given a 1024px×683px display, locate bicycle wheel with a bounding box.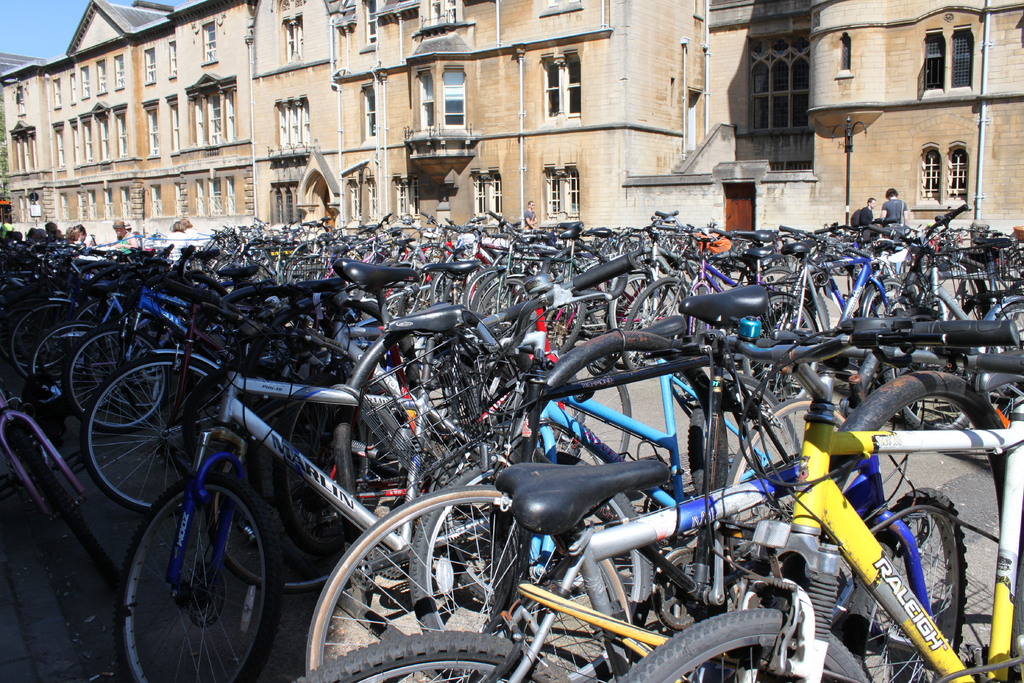
Located: <region>280, 395, 358, 553</region>.
